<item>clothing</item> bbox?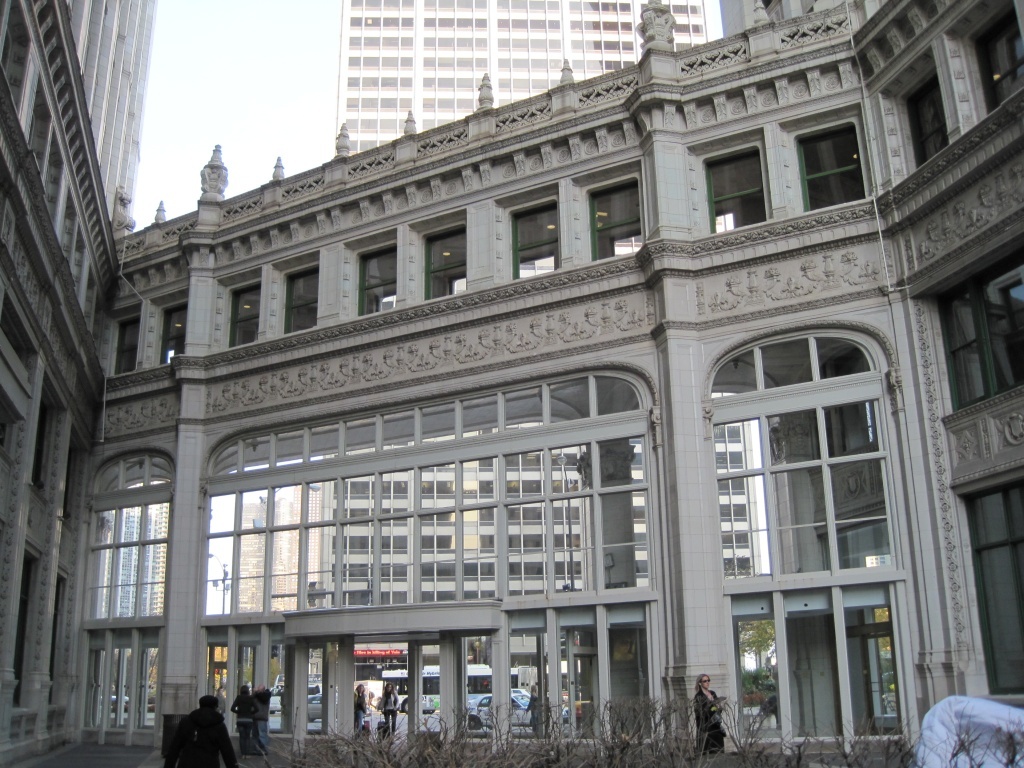
region(231, 690, 263, 753)
